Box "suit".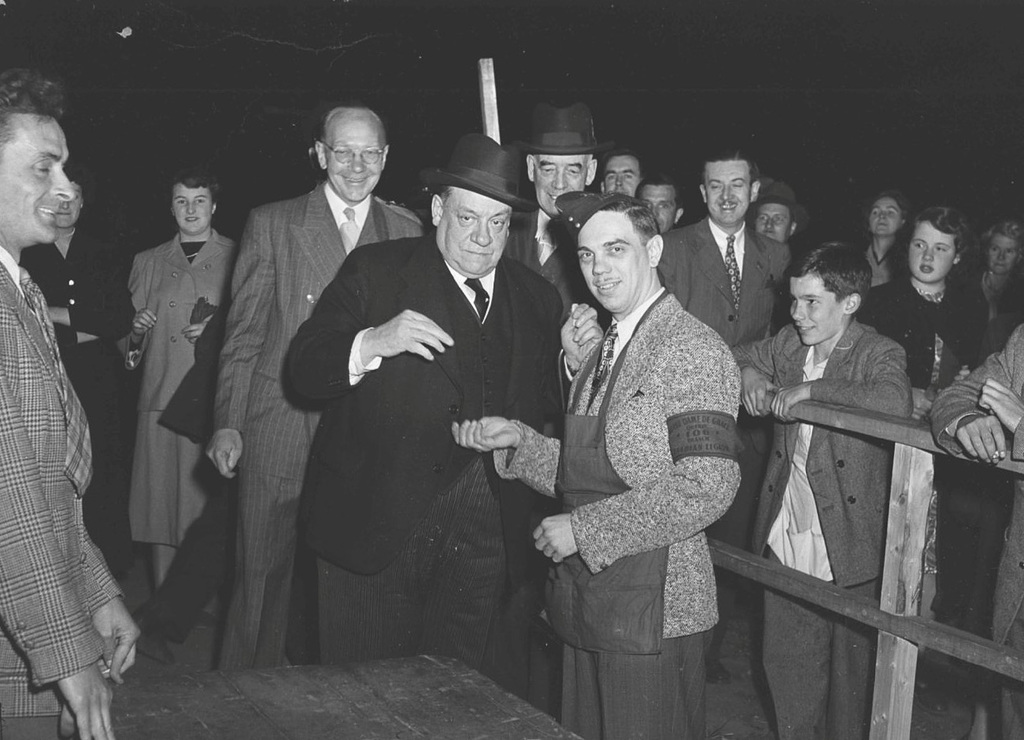
rect(730, 321, 913, 739).
